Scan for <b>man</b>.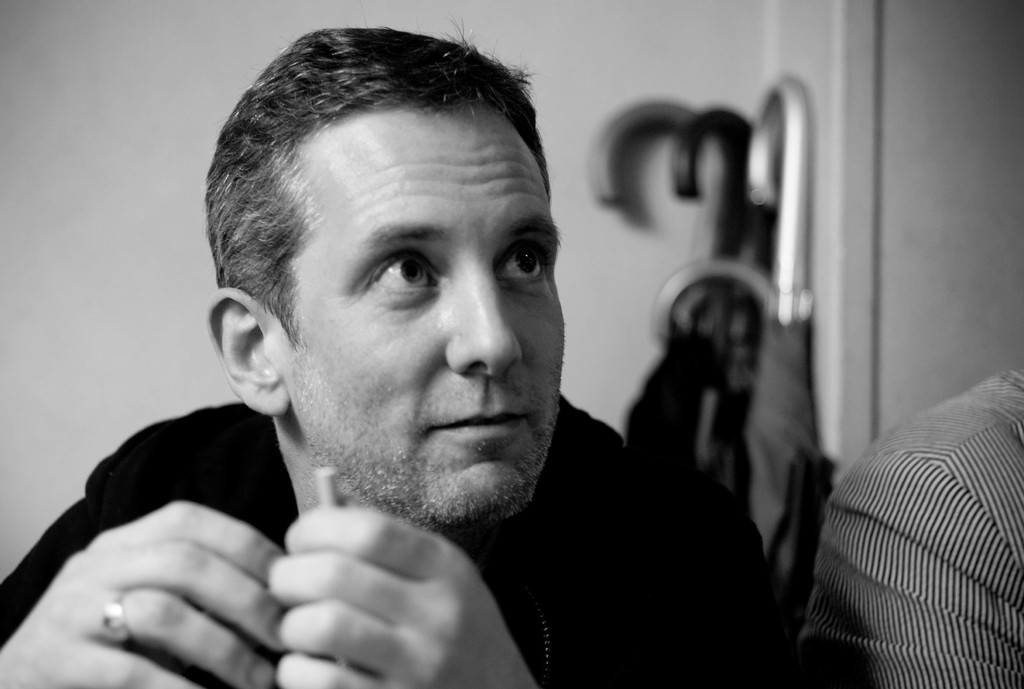
Scan result: x1=40, y1=36, x2=715, y2=686.
